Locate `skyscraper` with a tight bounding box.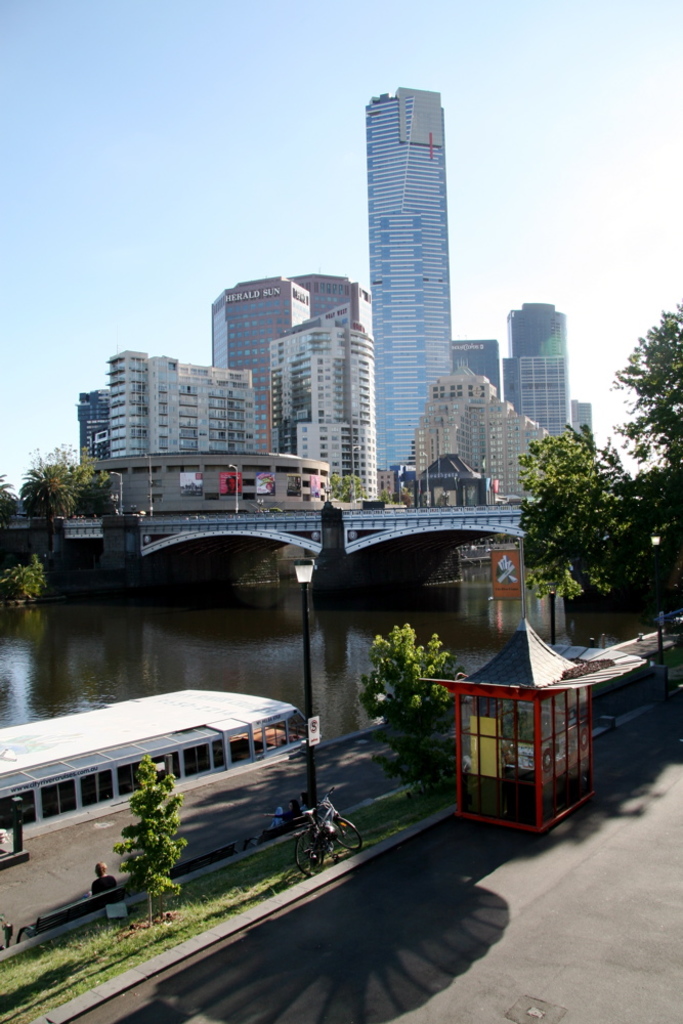
<region>508, 295, 571, 434</region>.
